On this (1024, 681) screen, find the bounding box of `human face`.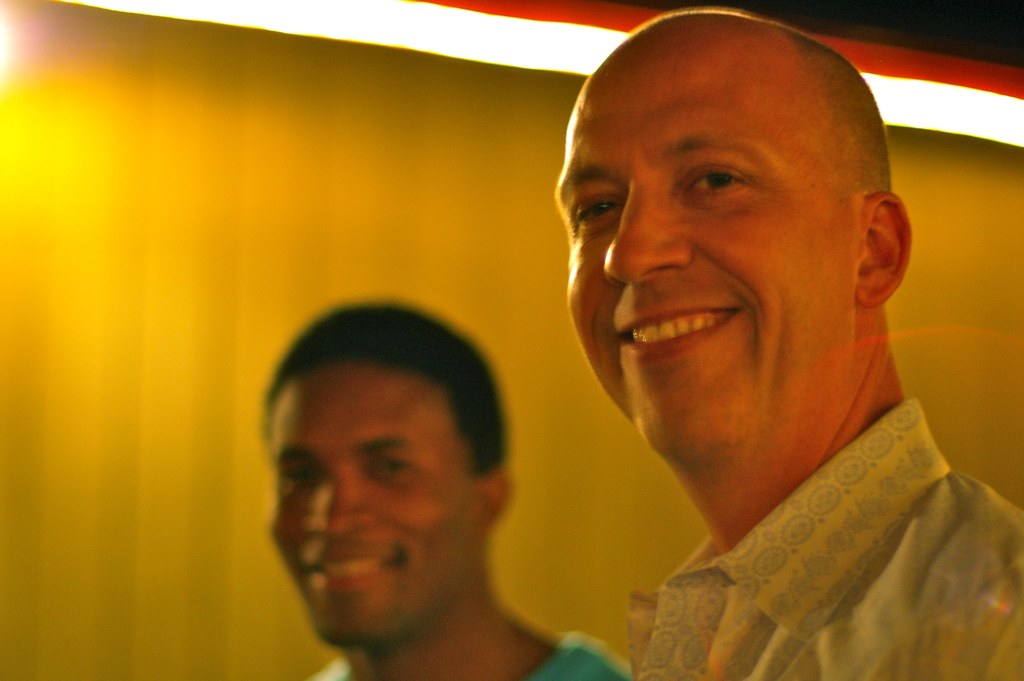
Bounding box: x1=266, y1=366, x2=505, y2=659.
